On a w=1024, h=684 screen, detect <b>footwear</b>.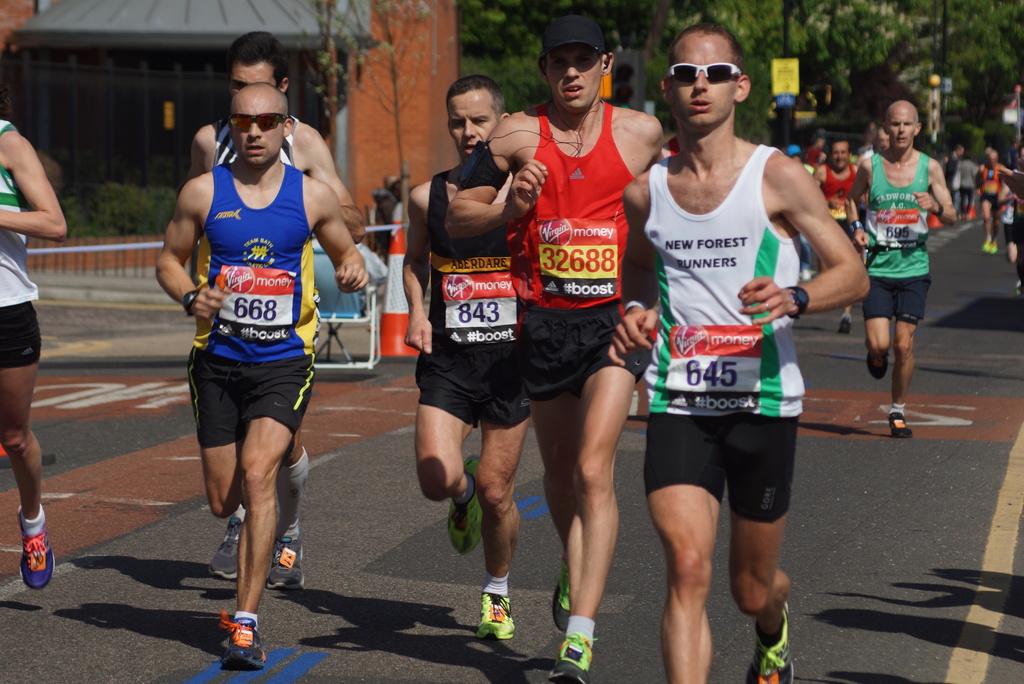
x1=867 y1=355 x2=891 y2=381.
